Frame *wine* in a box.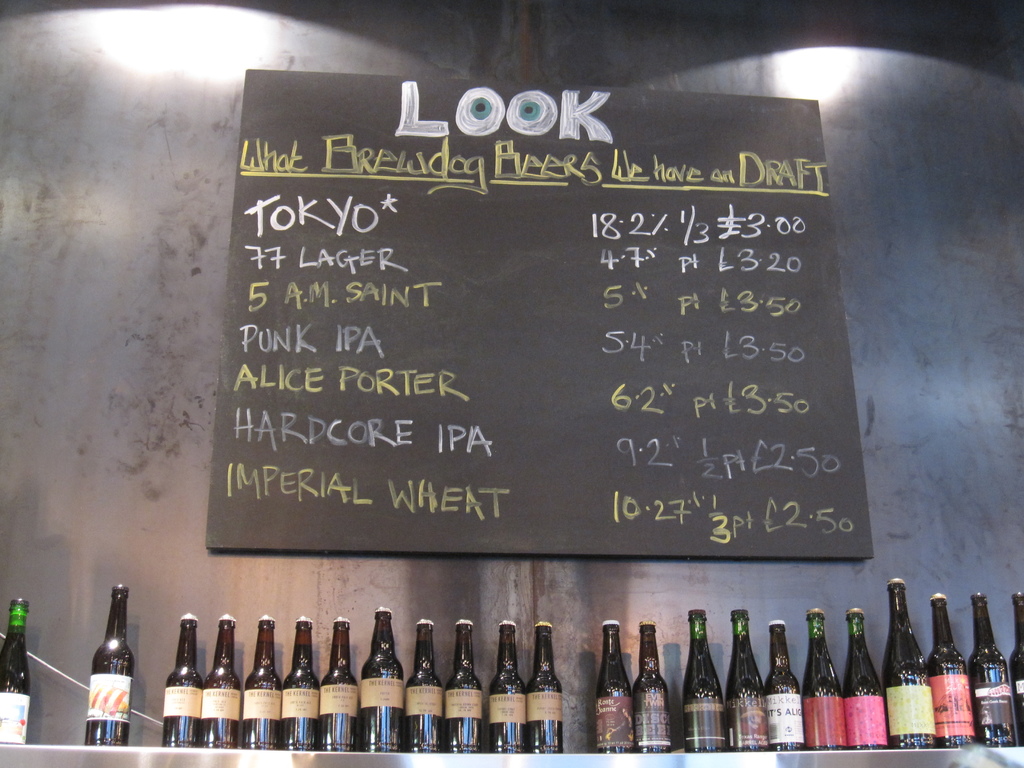
(797,600,846,754).
